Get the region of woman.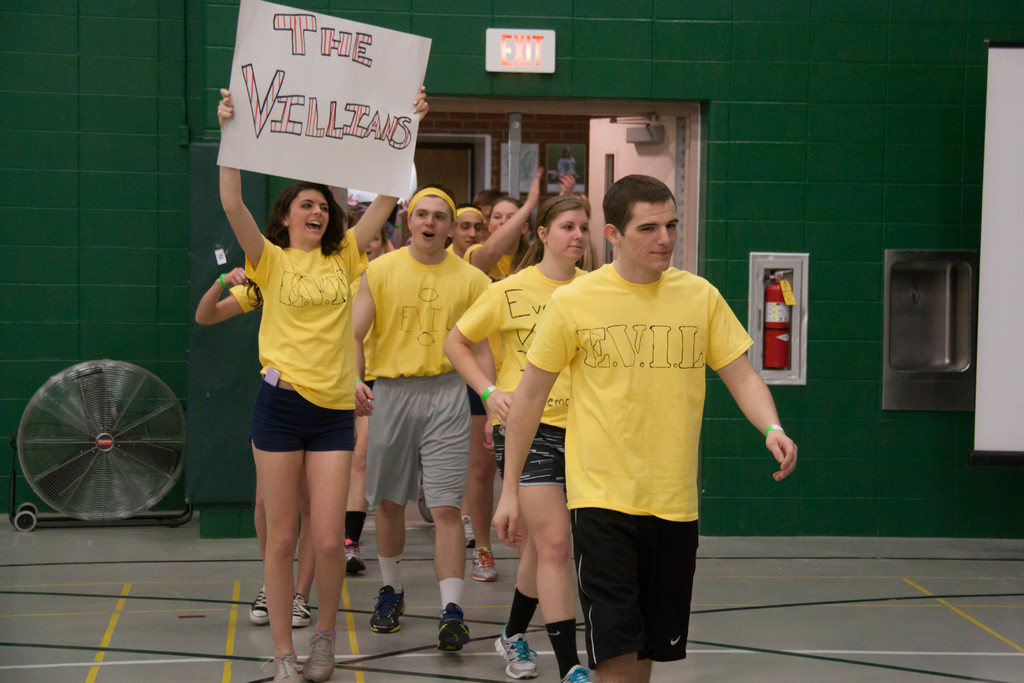
{"x1": 218, "y1": 83, "x2": 431, "y2": 682}.
